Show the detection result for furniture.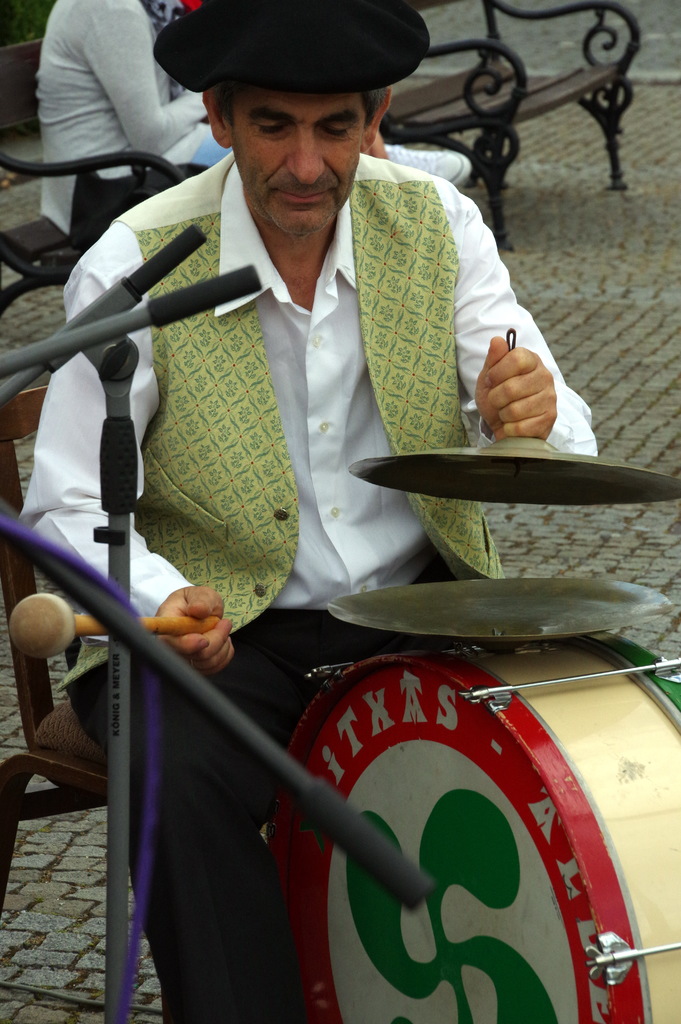
l=0, t=131, r=199, b=305.
